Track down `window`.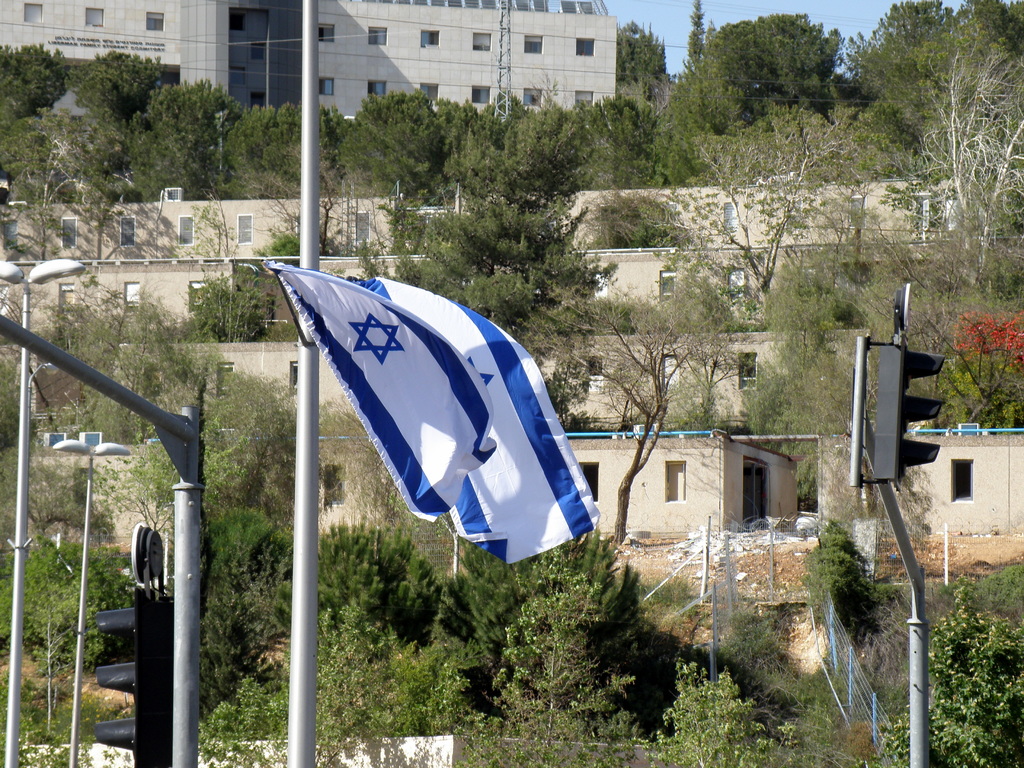
Tracked to rect(24, 6, 42, 28).
